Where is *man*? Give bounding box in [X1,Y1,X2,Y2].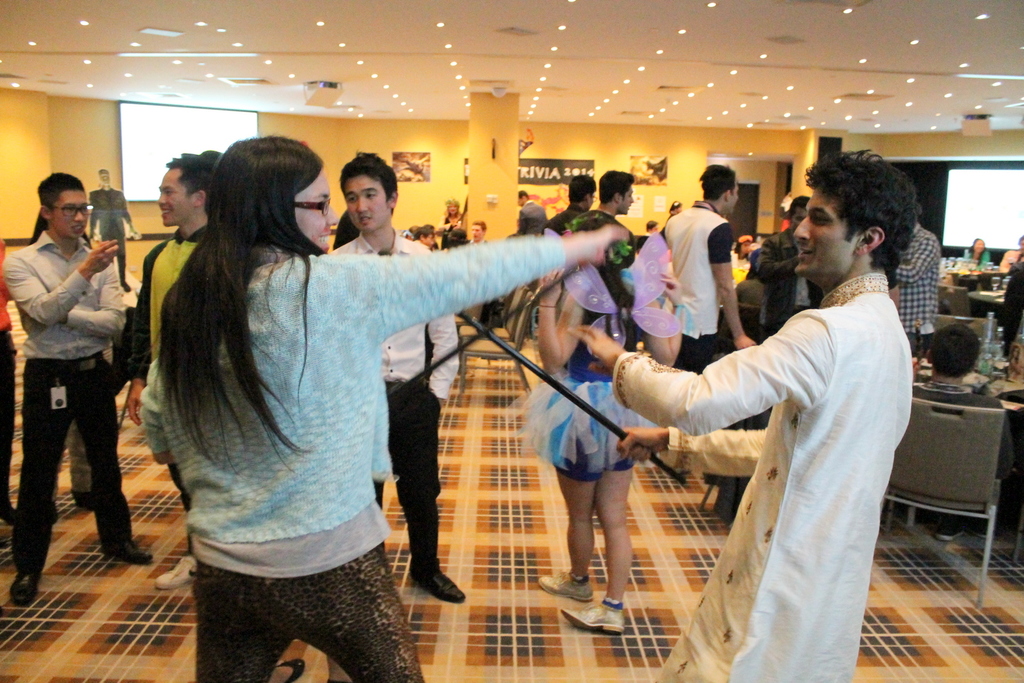
[0,172,125,611].
